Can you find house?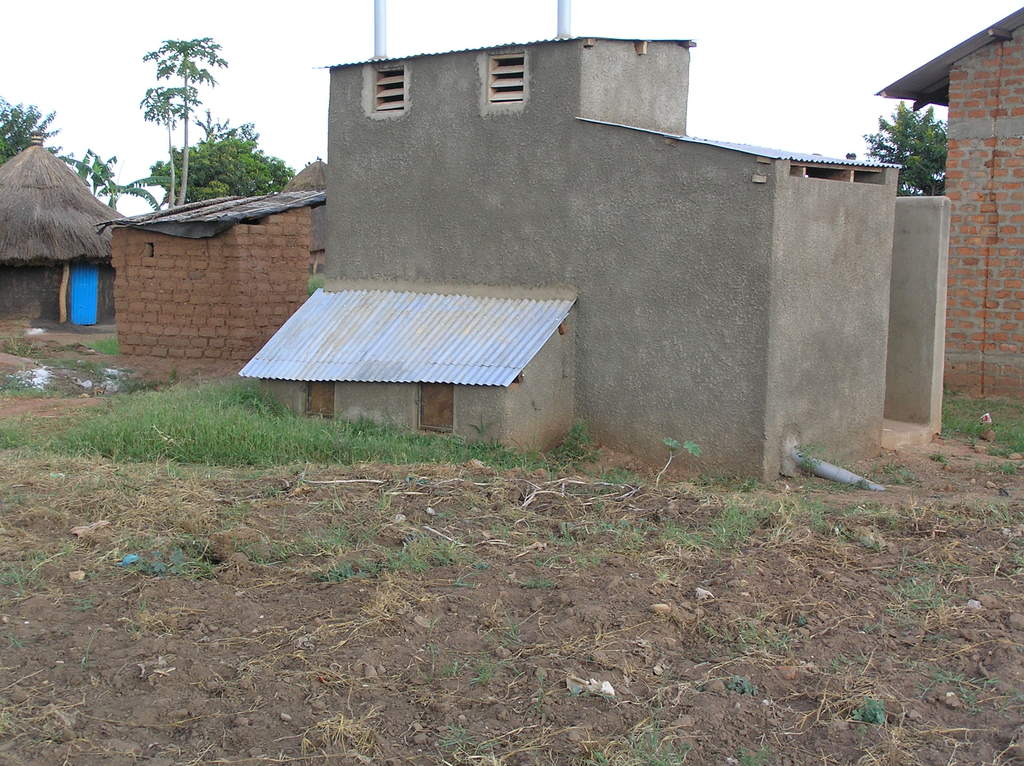
Yes, bounding box: BBox(0, 113, 134, 337).
